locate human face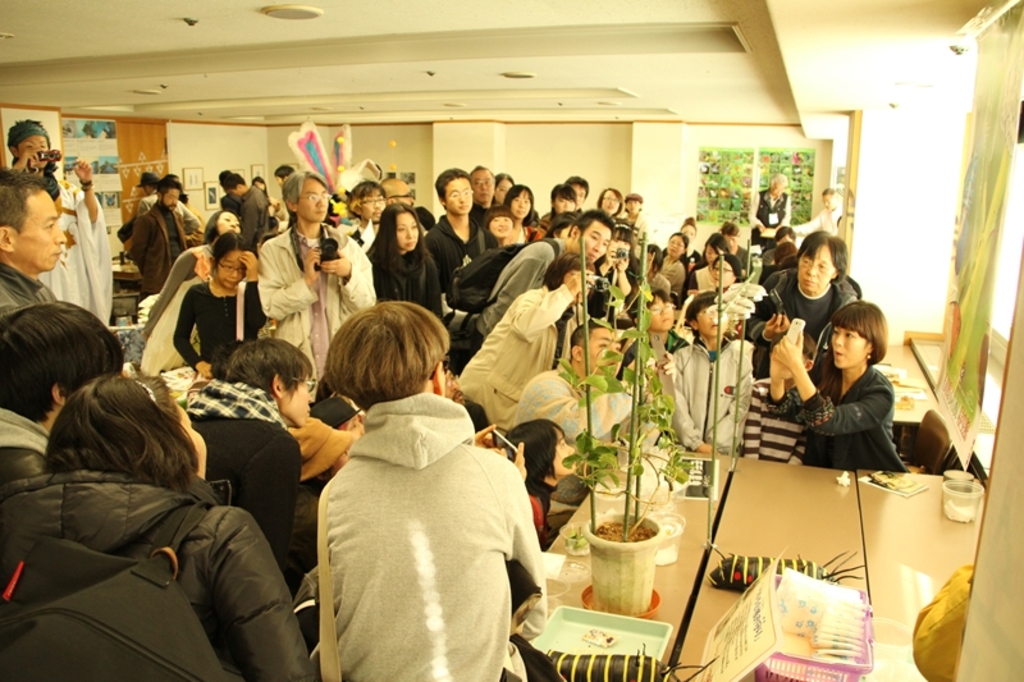
[216,252,242,287]
